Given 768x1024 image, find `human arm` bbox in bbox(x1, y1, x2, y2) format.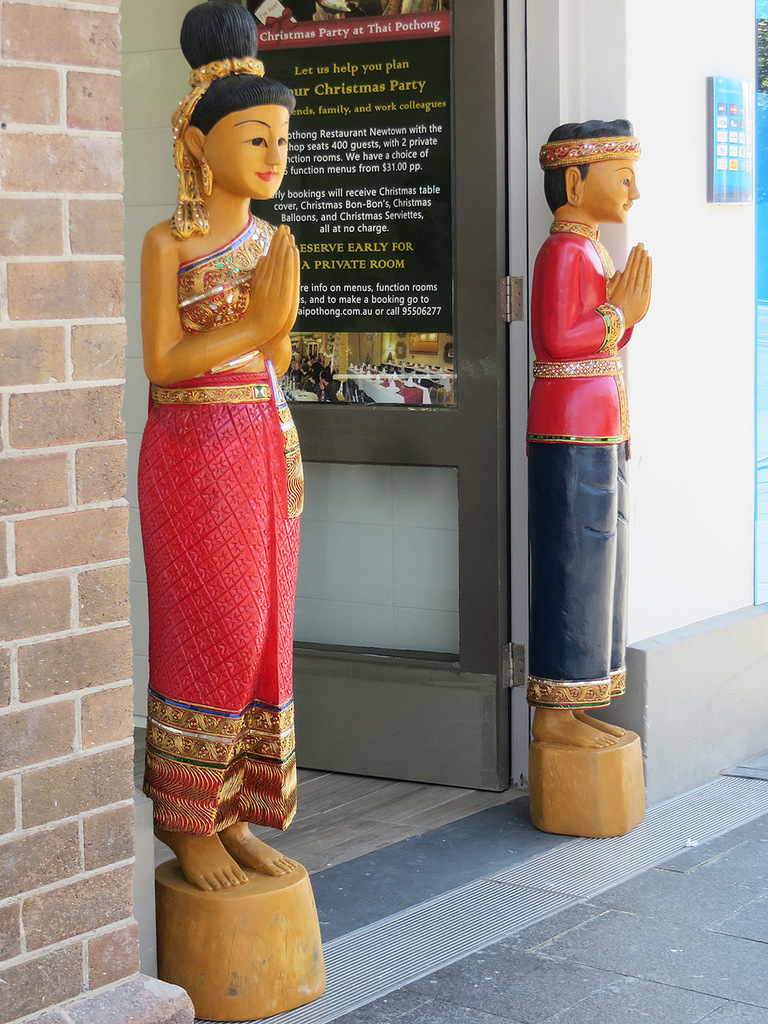
bbox(143, 219, 291, 338).
